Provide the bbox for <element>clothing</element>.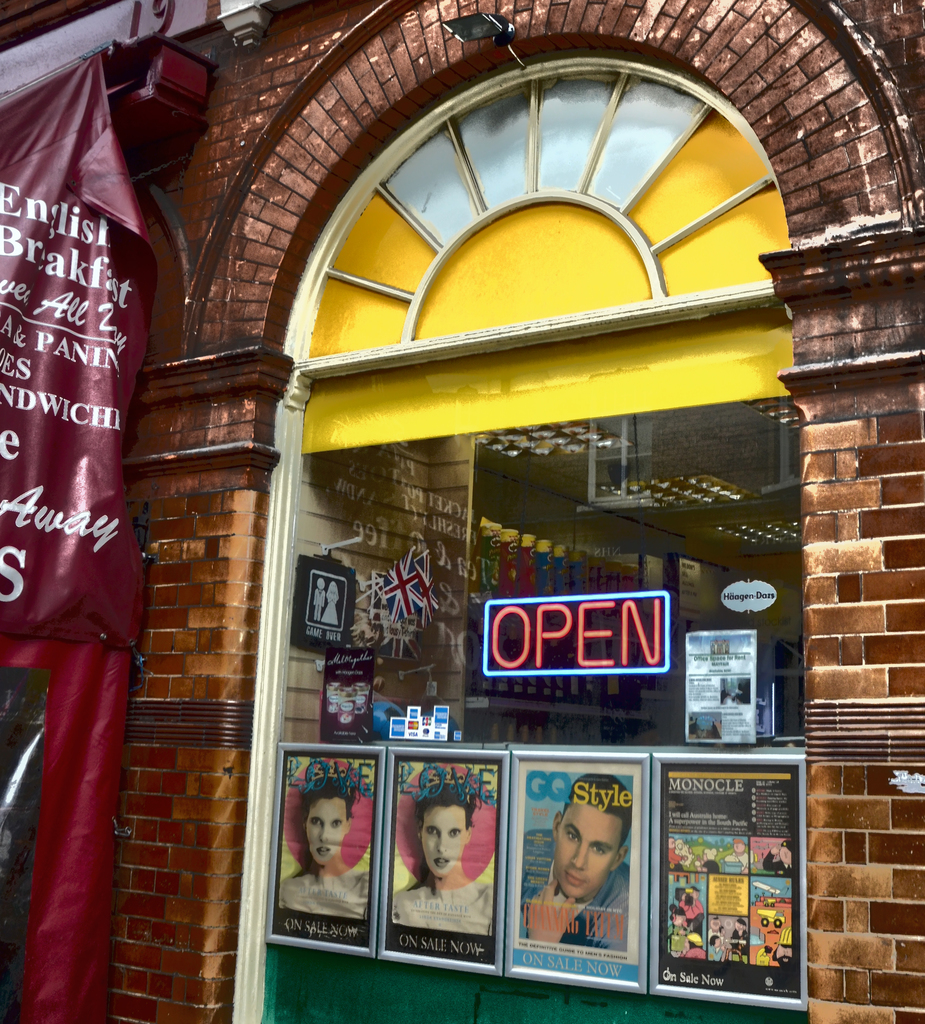
518, 865, 632, 950.
